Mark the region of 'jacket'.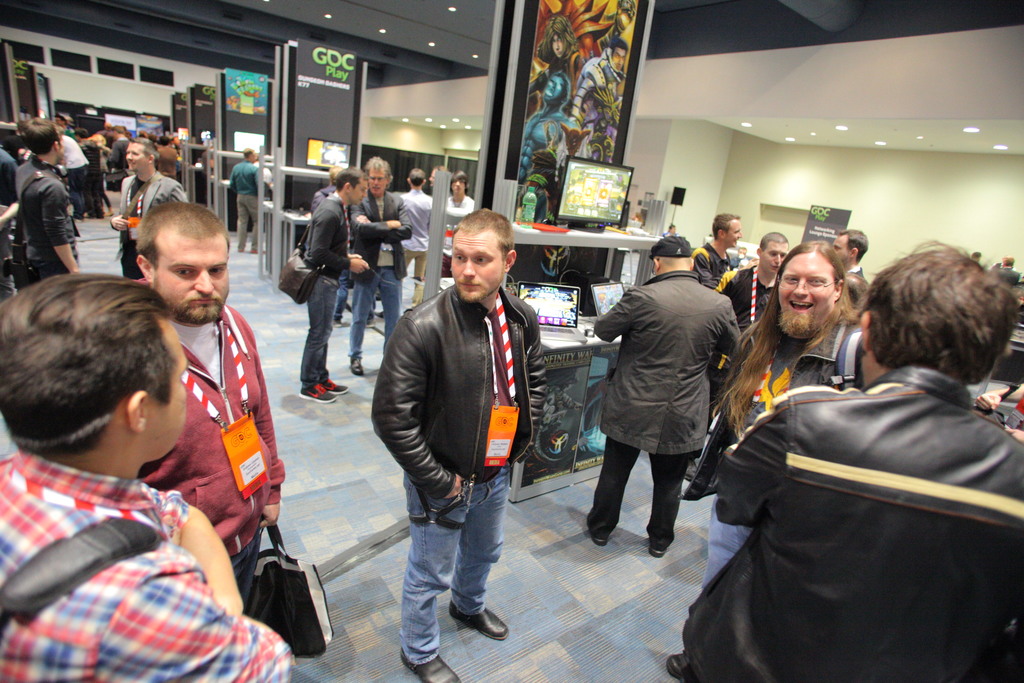
Region: [left=14, top=152, right=83, bottom=282].
